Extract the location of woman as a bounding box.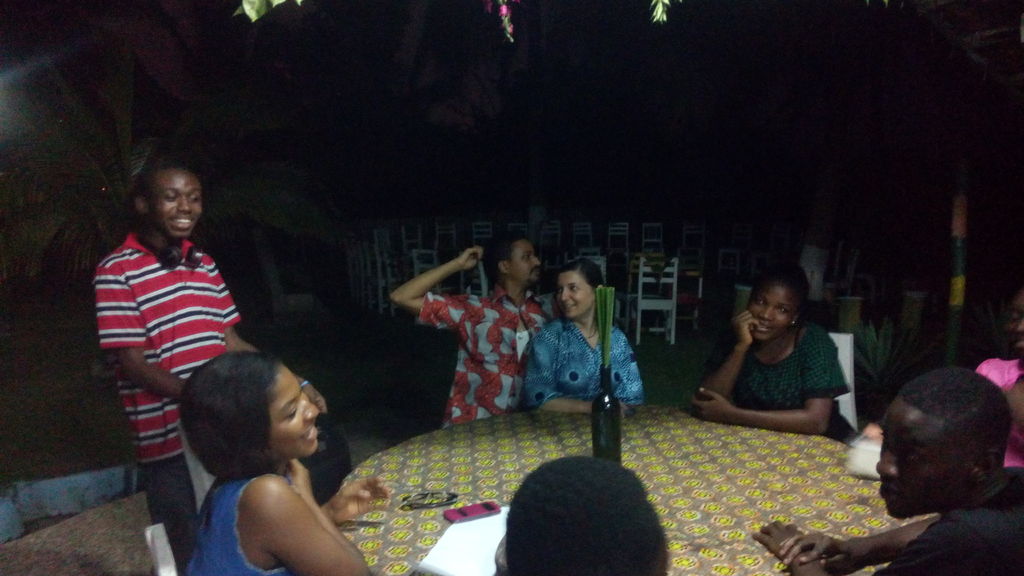
528 260 644 413.
